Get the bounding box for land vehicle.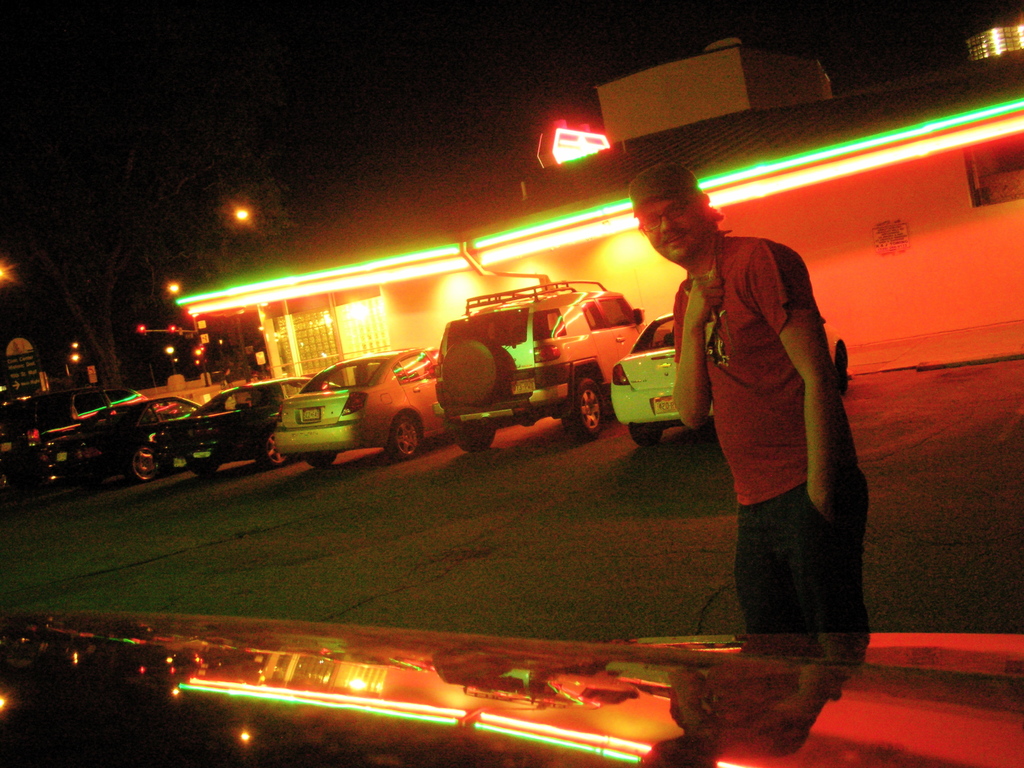
<bbox>413, 273, 653, 458</bbox>.
